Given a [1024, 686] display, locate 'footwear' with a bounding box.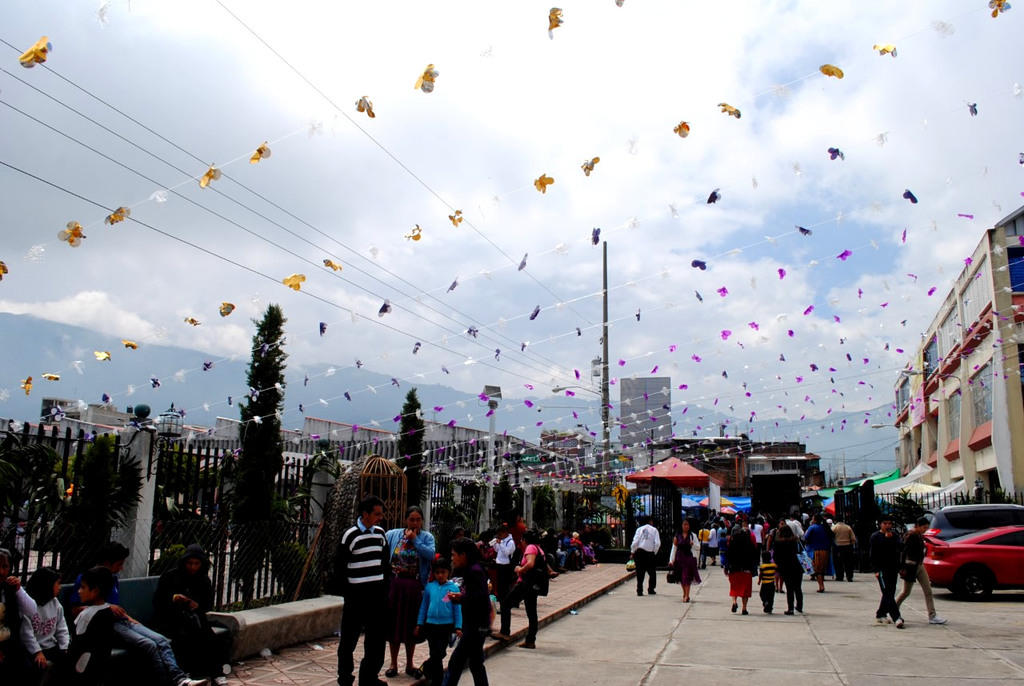
Located: x1=734 y1=609 x2=749 y2=617.
